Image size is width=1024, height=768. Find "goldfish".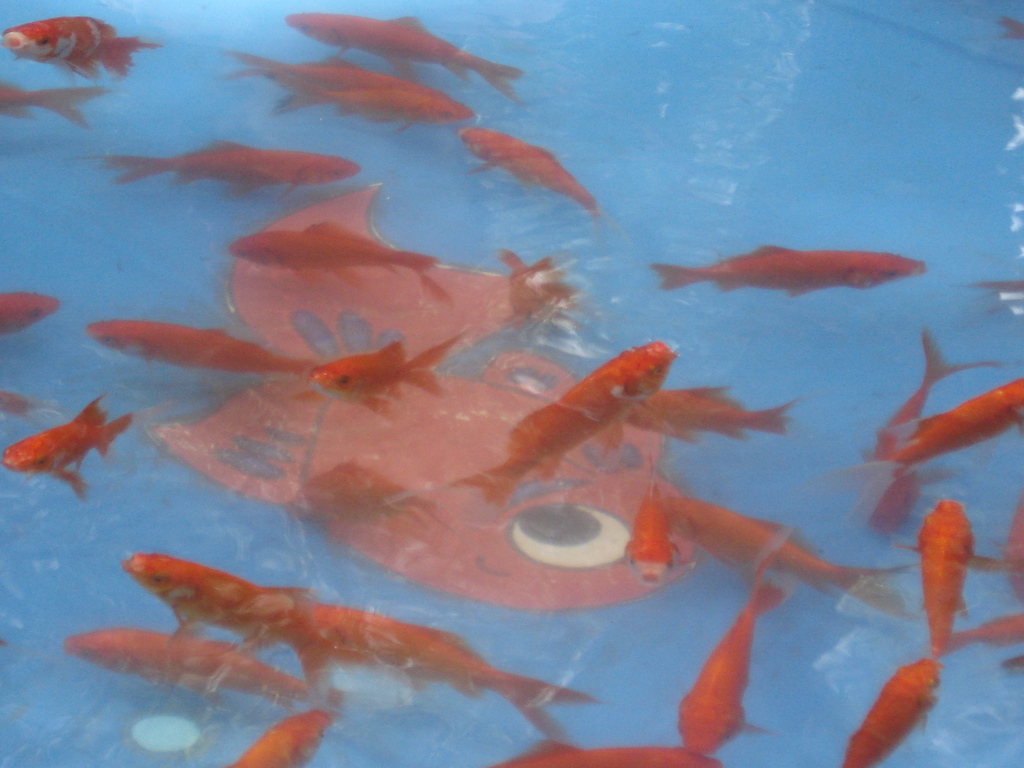
669/491/911/596.
